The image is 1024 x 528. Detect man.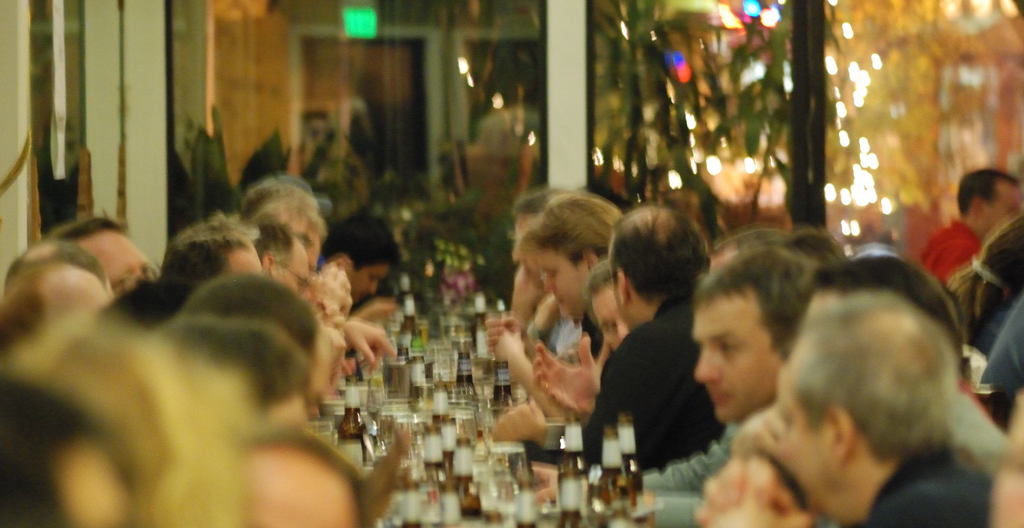
Detection: rect(168, 277, 331, 385).
